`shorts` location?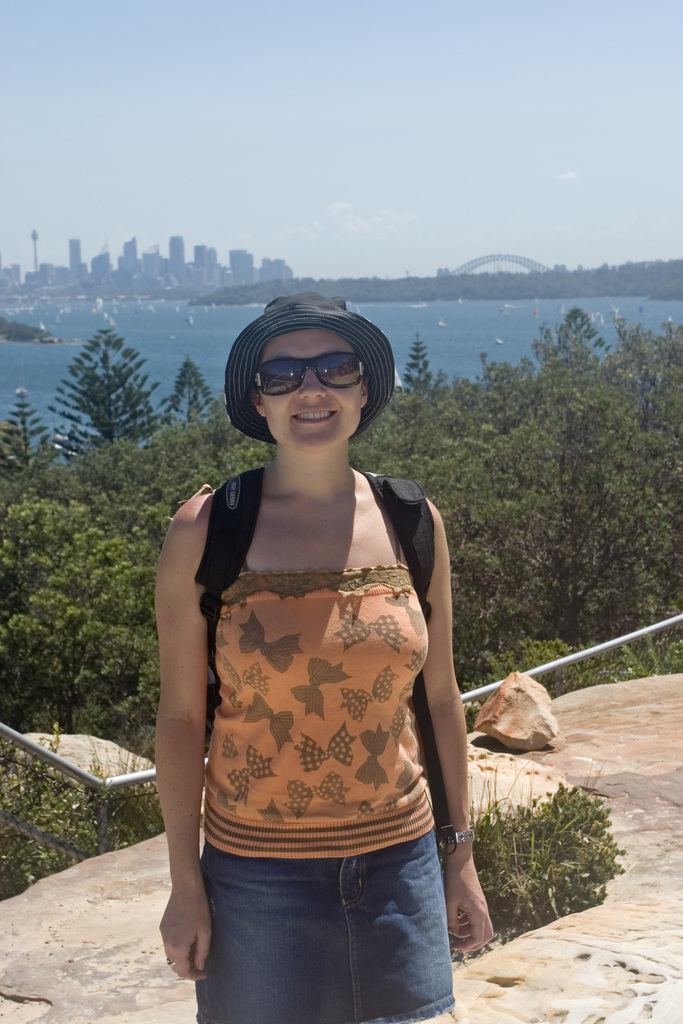
[191,845,454,1008]
